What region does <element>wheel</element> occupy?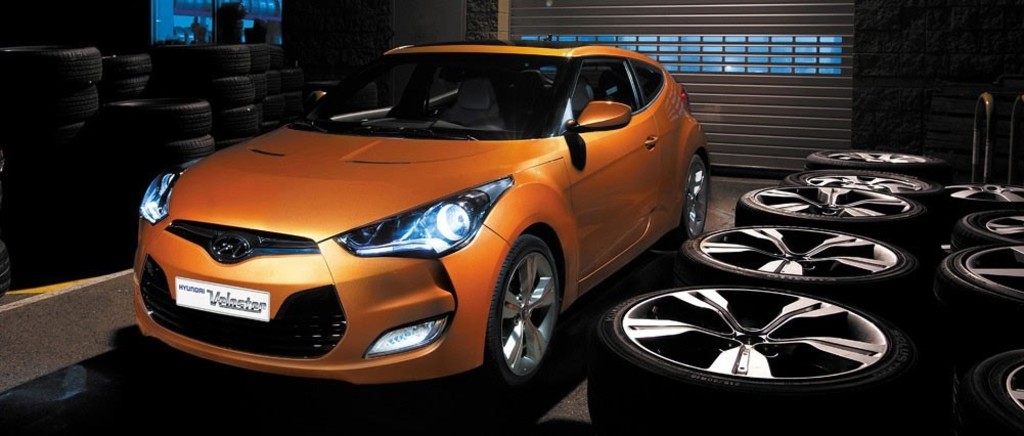
(left=153, top=45, right=252, bottom=72).
